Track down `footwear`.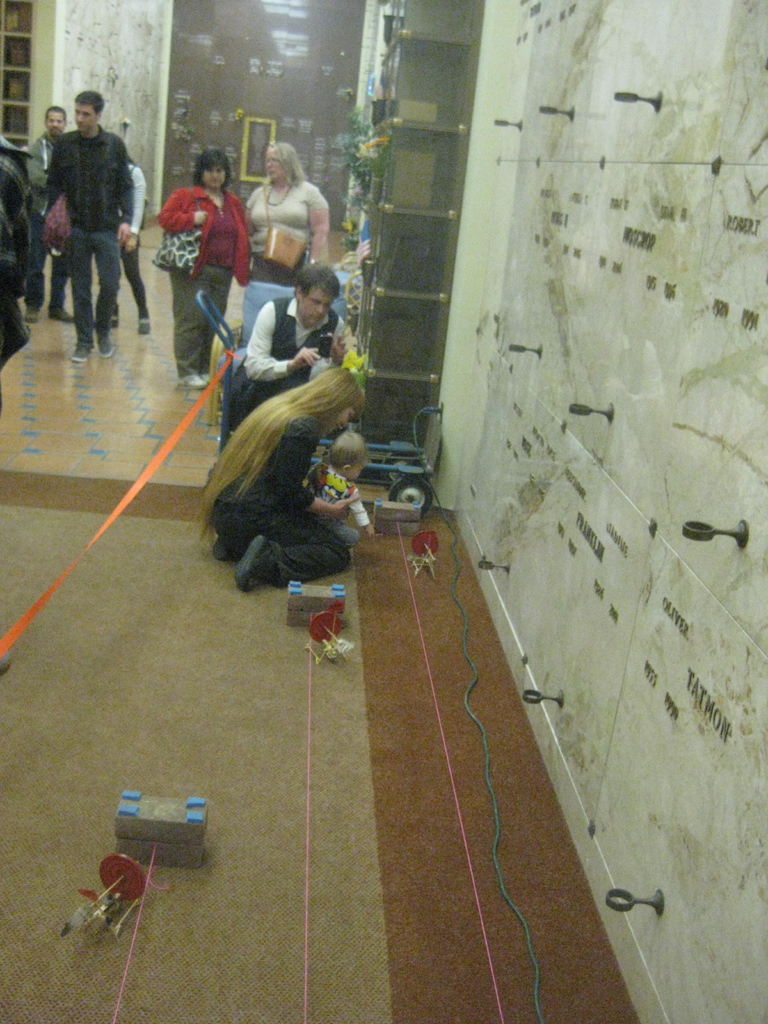
Tracked to rect(238, 538, 271, 588).
